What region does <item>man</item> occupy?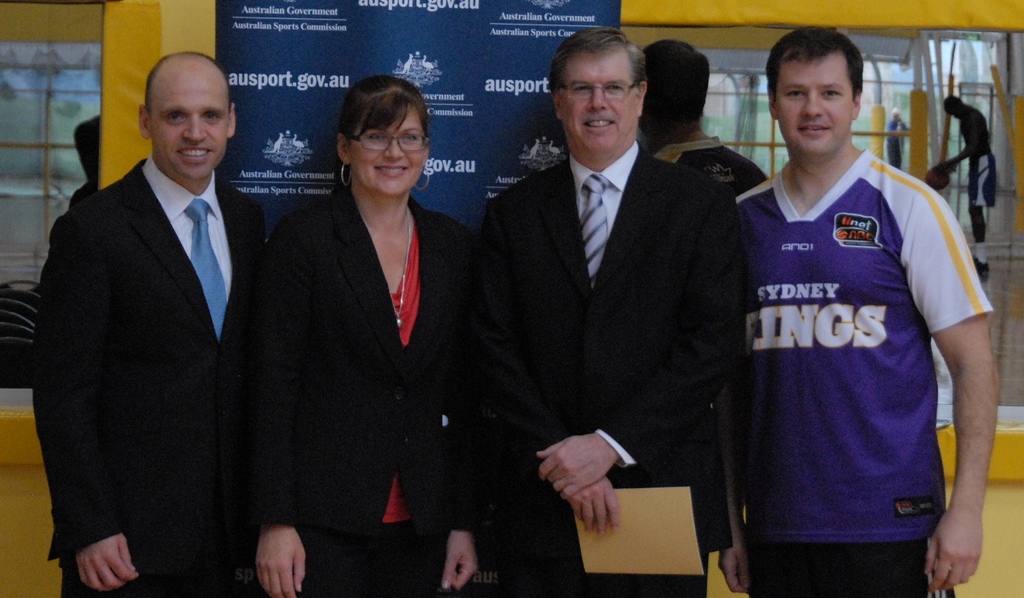
BBox(32, 41, 285, 596).
